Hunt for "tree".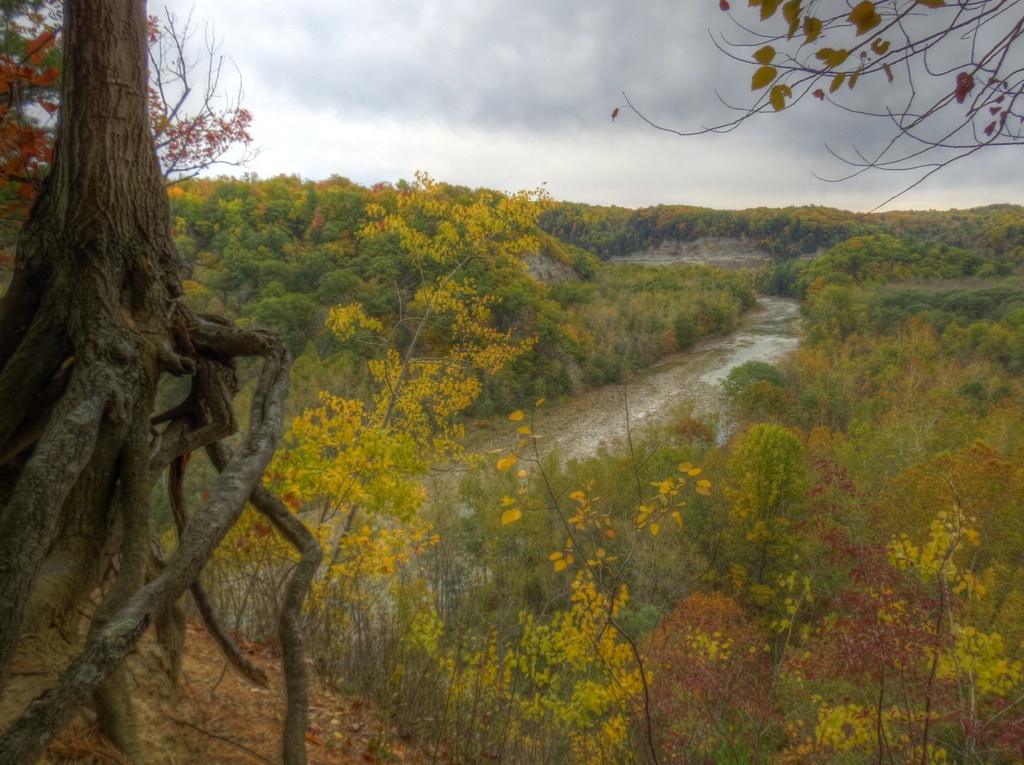
Hunted down at <box>609,0,1023,210</box>.
